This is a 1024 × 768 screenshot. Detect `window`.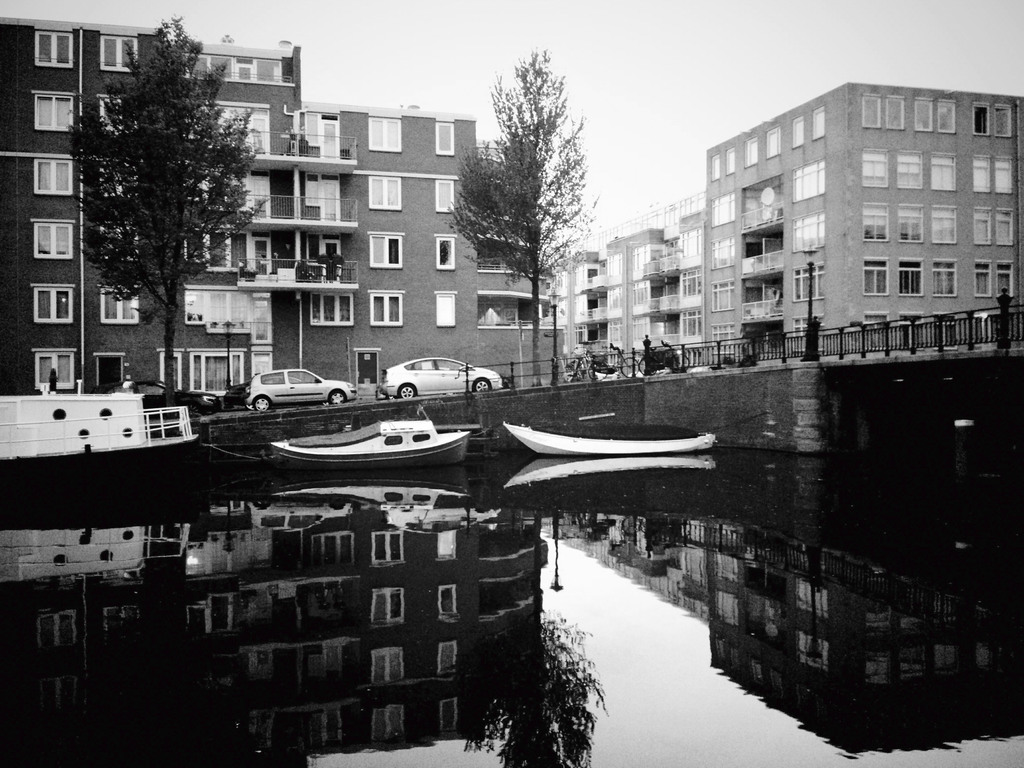
region(31, 347, 73, 389).
